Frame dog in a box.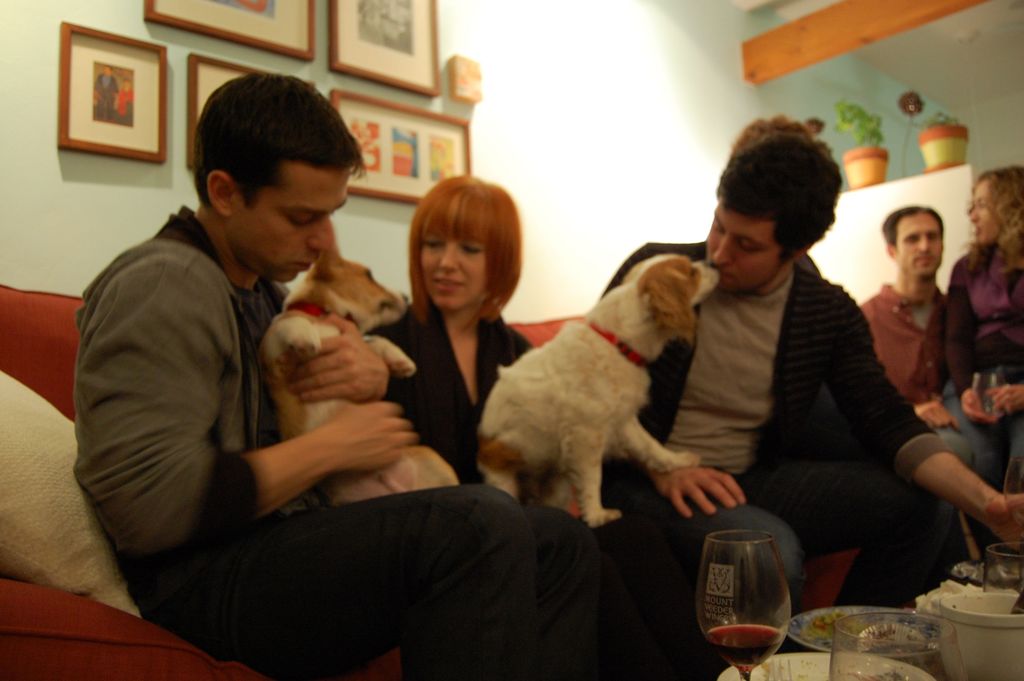
{"left": 257, "top": 235, "right": 460, "bottom": 505}.
